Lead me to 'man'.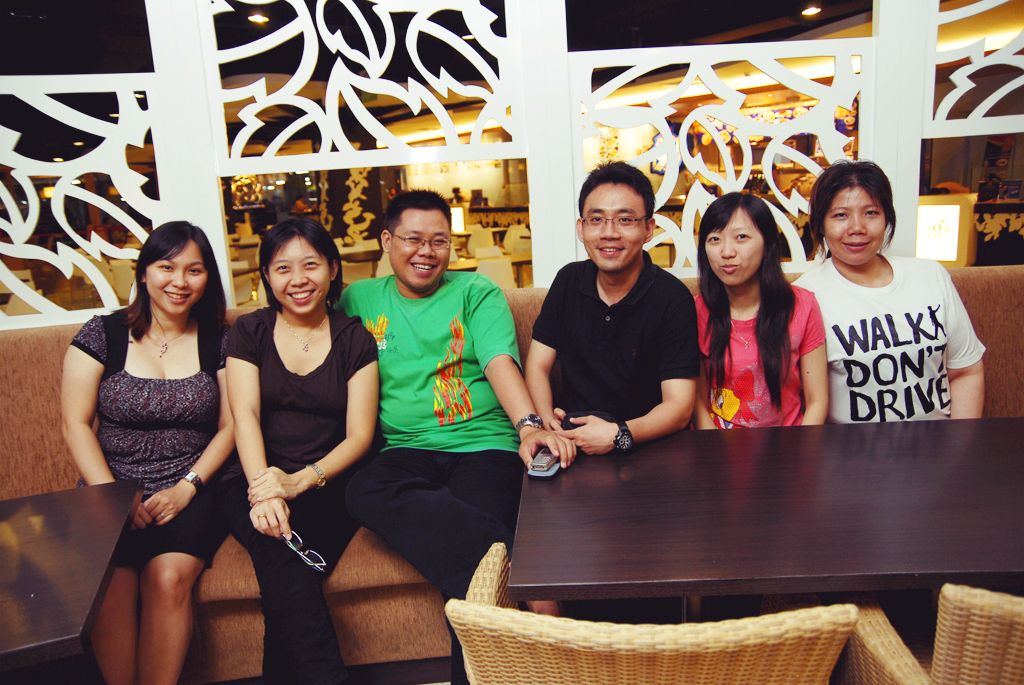
Lead to [left=520, top=157, right=700, bottom=454].
